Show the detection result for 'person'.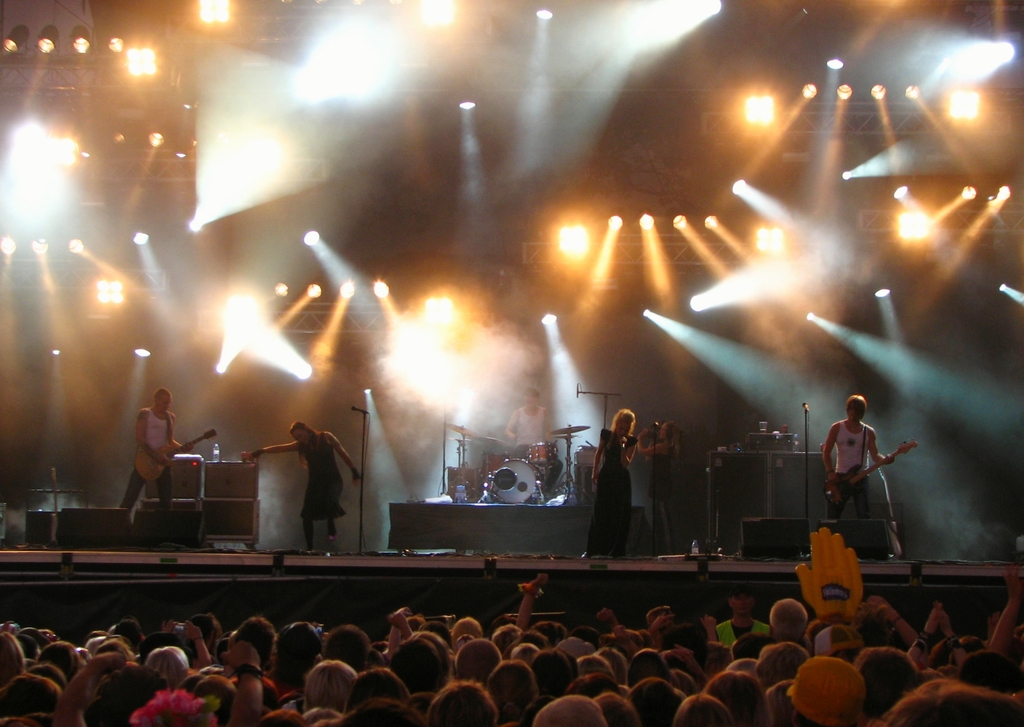
locate(623, 417, 710, 553).
